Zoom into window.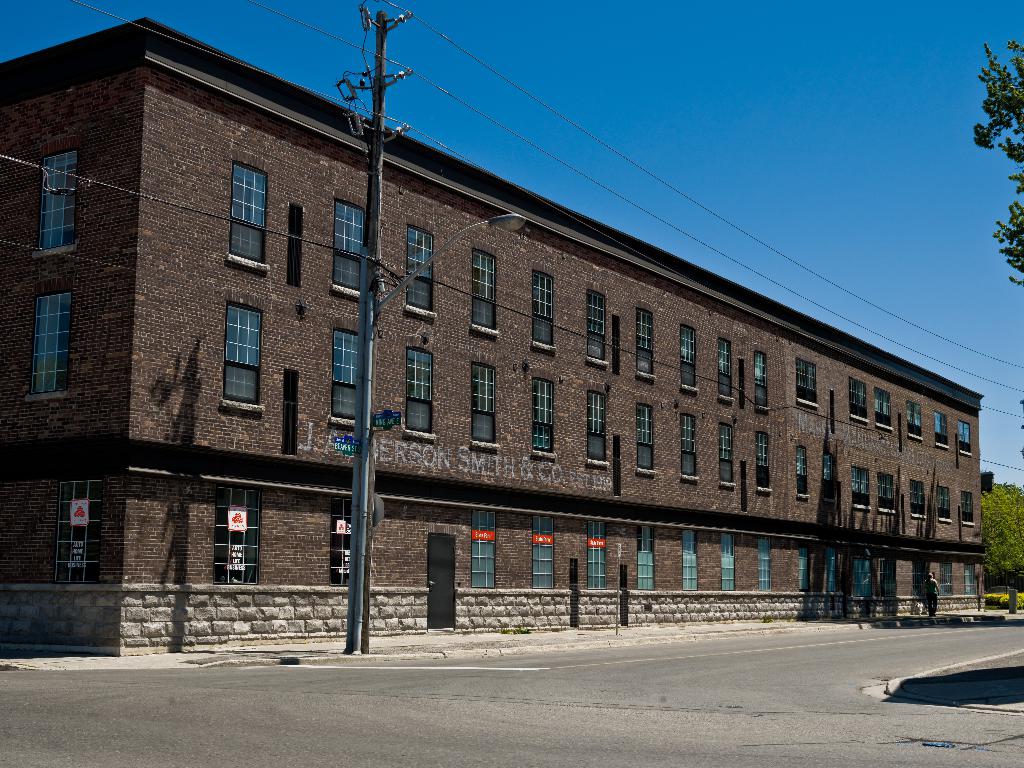
Zoom target: pyautogui.locateOnScreen(213, 484, 266, 585).
